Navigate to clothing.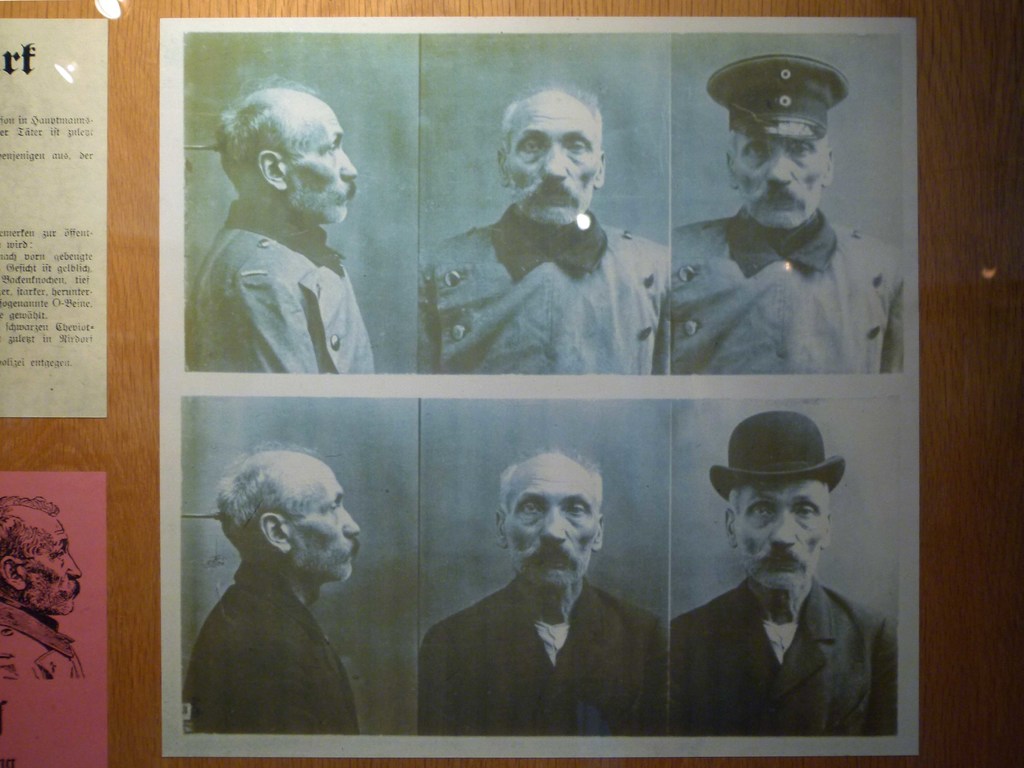
Navigation target: bbox(664, 568, 896, 728).
